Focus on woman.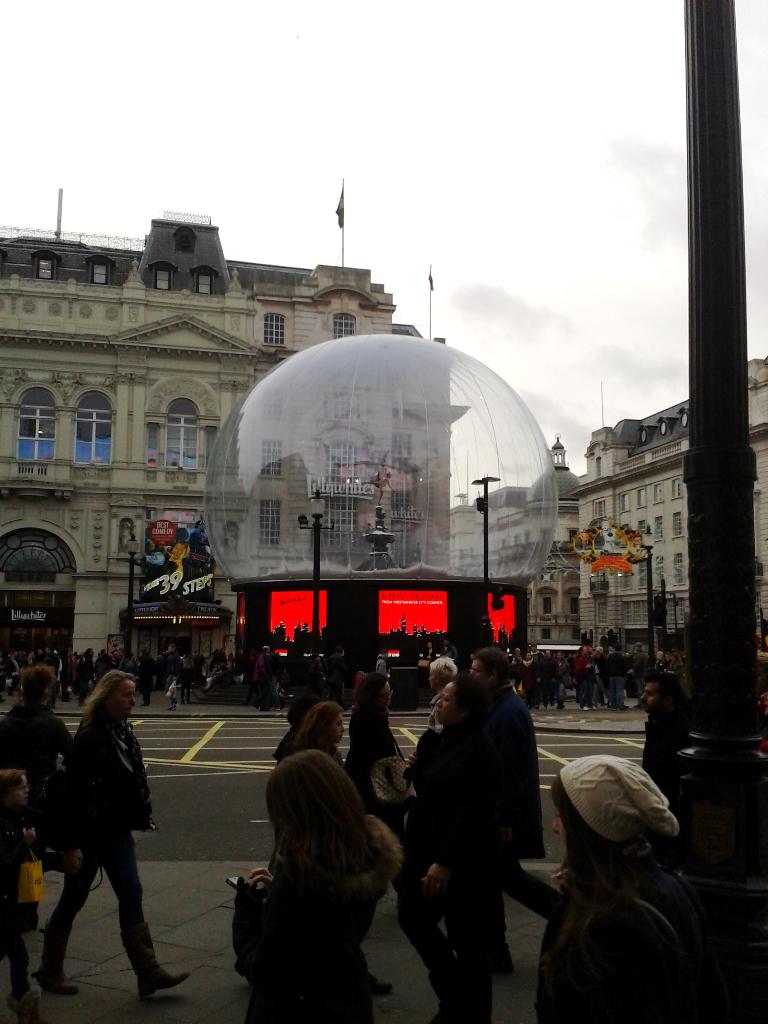
Focused at [36, 652, 169, 996].
